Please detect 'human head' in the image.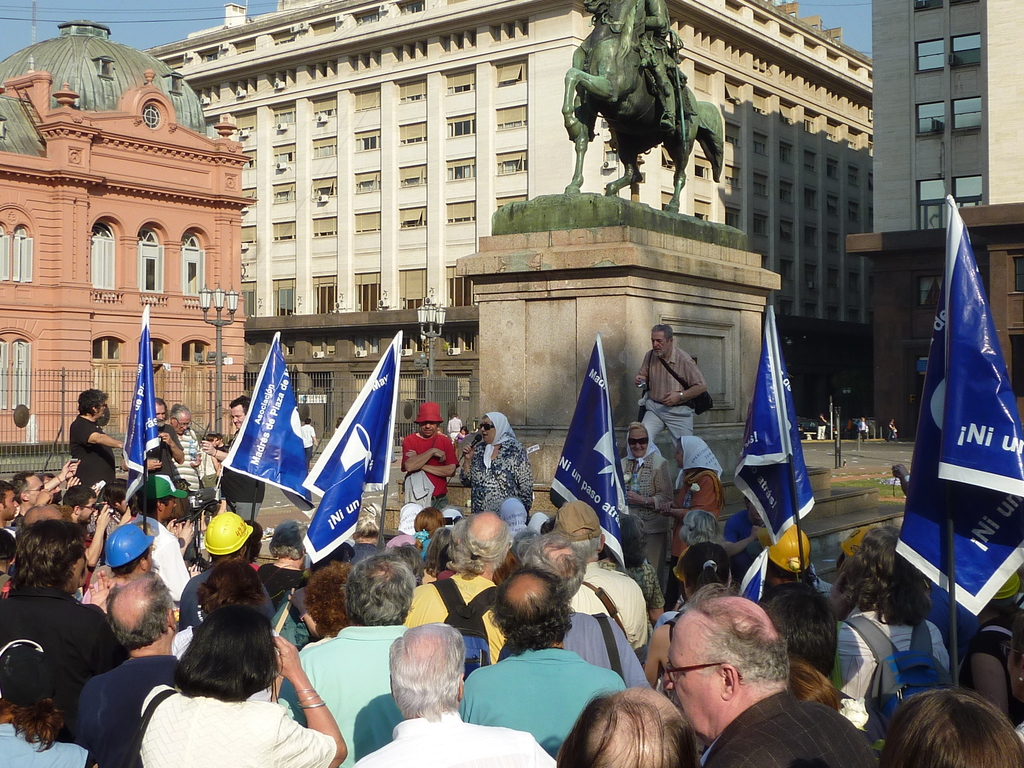
crop(387, 540, 428, 582).
